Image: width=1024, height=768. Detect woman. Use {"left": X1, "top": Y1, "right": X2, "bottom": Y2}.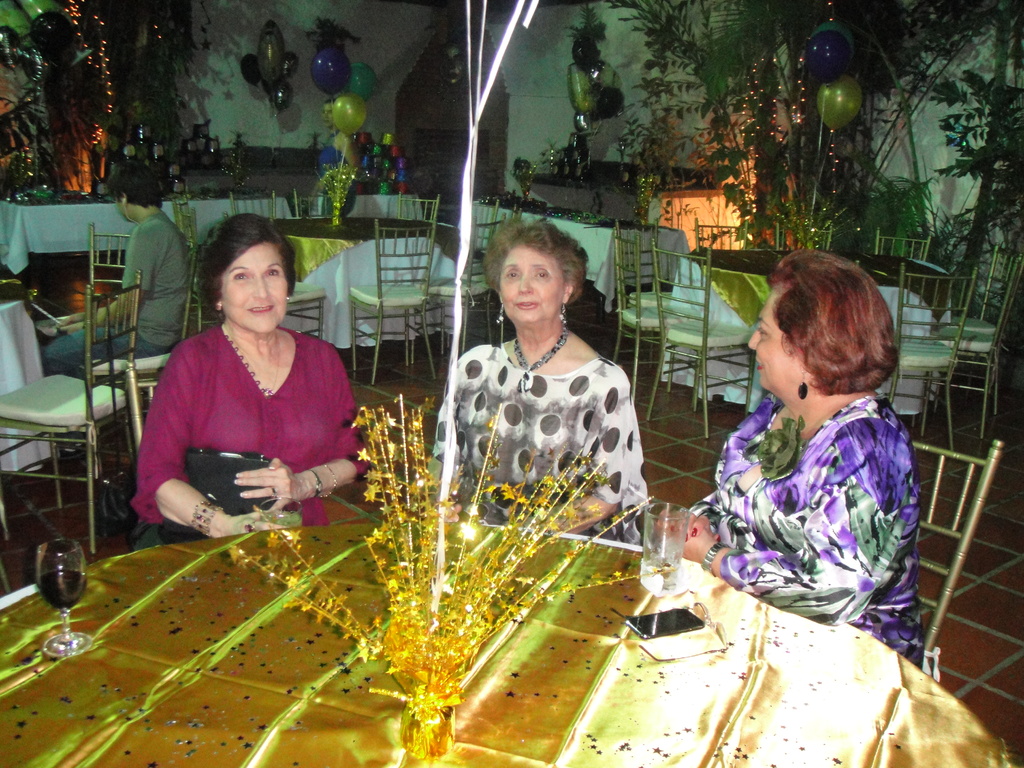
{"left": 436, "top": 220, "right": 649, "bottom": 543}.
